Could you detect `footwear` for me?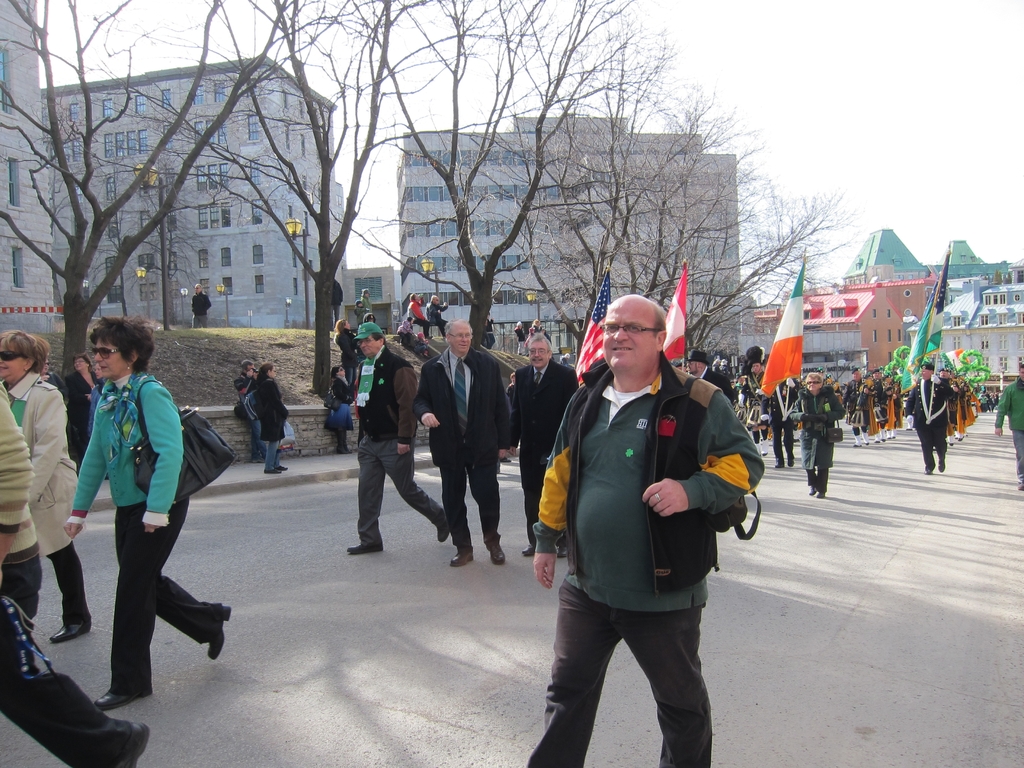
Detection result: pyautogui.locateOnScreen(263, 468, 282, 474).
